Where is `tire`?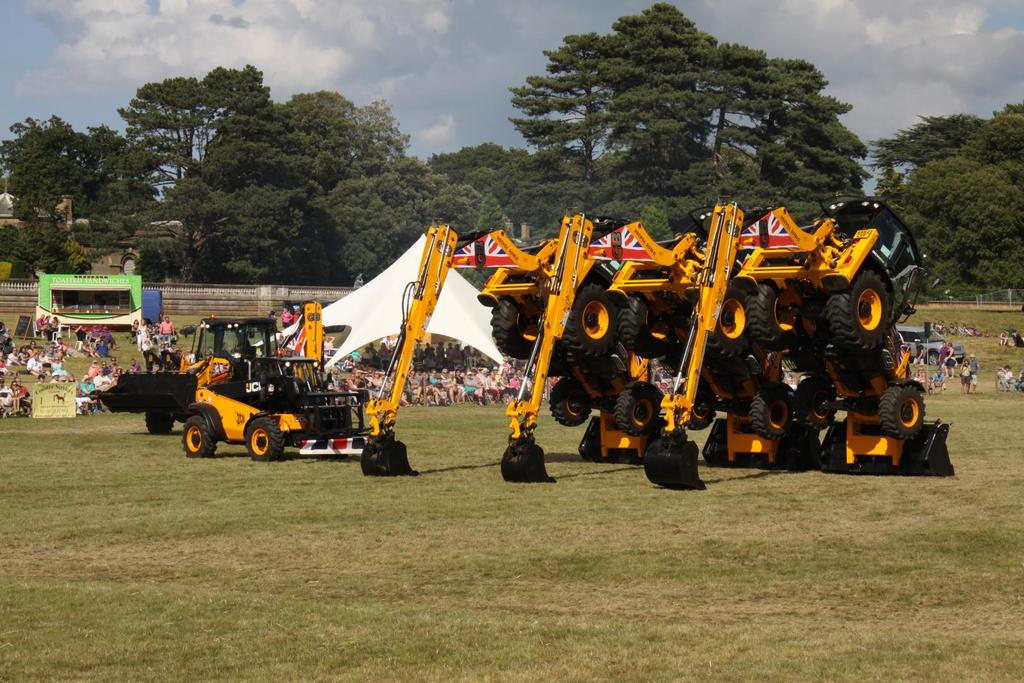
bbox=[622, 292, 677, 354].
